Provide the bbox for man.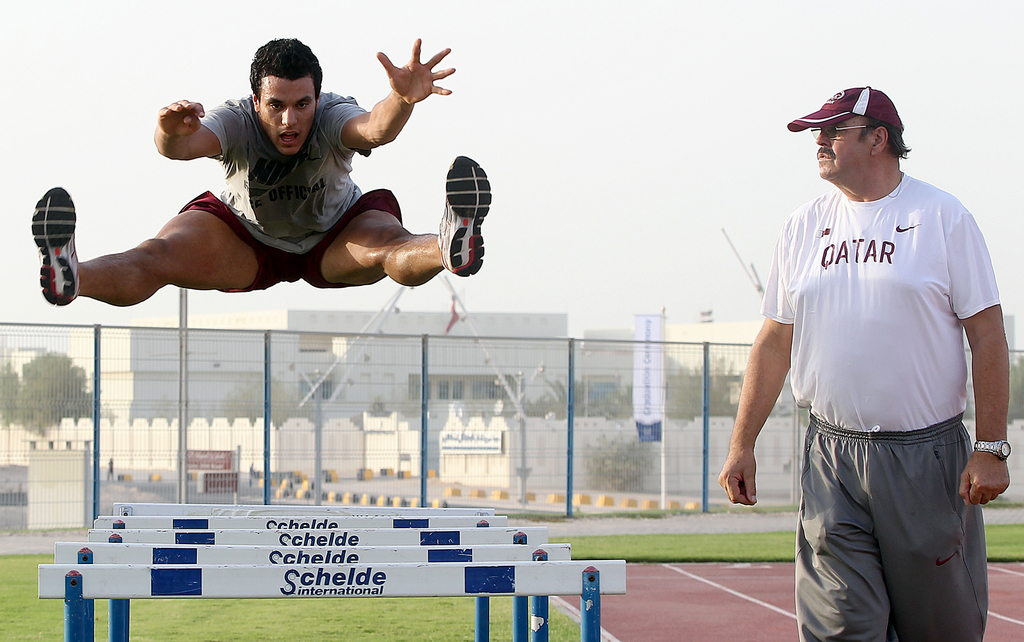
box(33, 38, 493, 306).
